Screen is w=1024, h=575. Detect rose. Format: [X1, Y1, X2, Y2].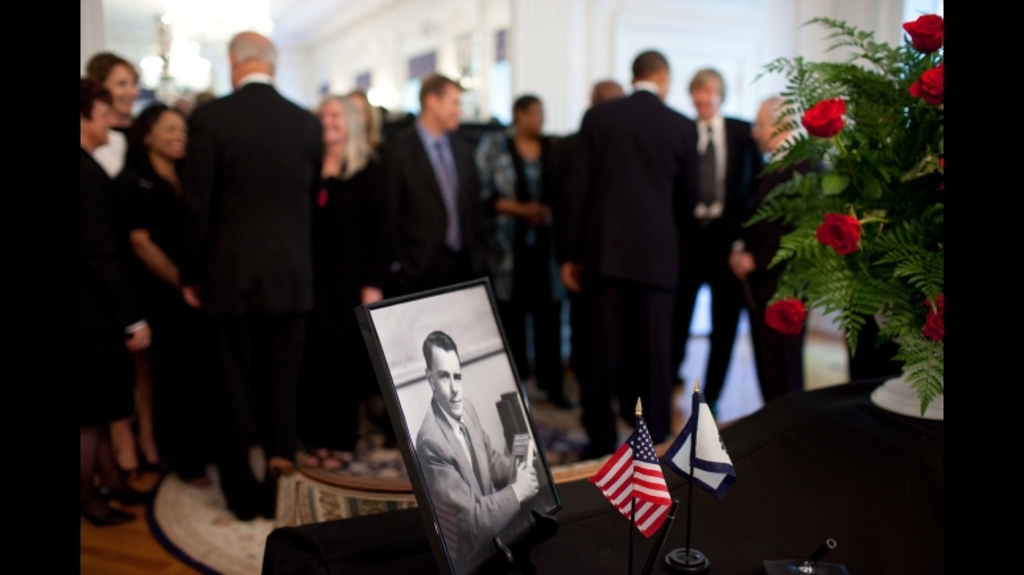
[909, 63, 944, 107].
